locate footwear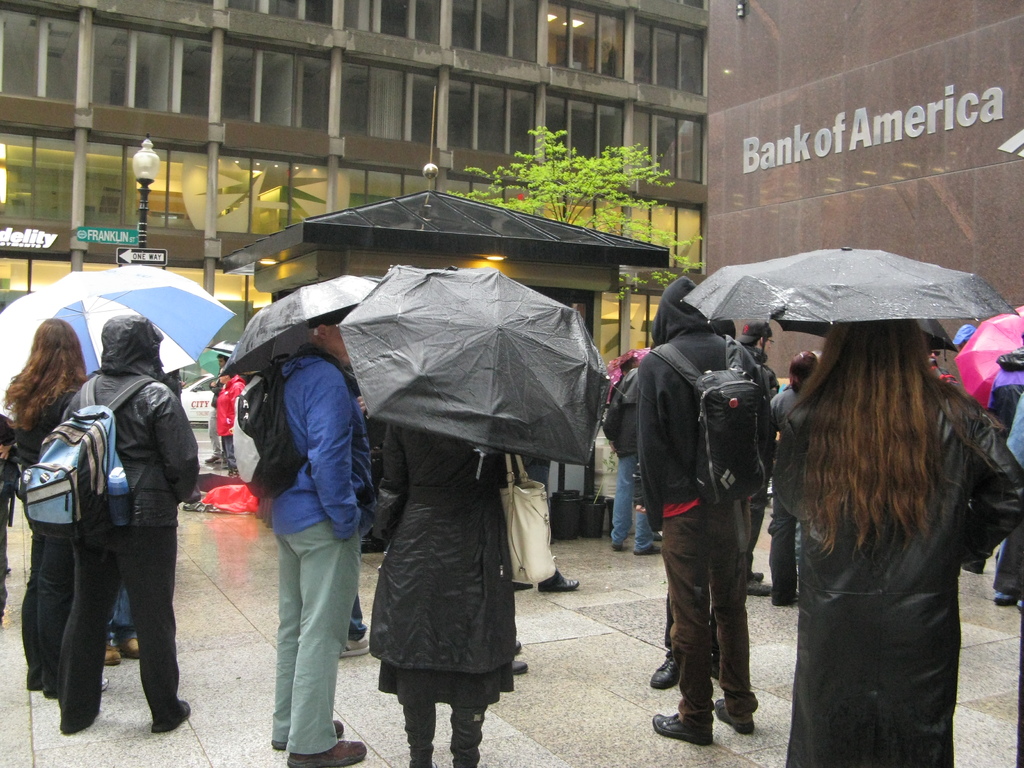
664/669/758/744
